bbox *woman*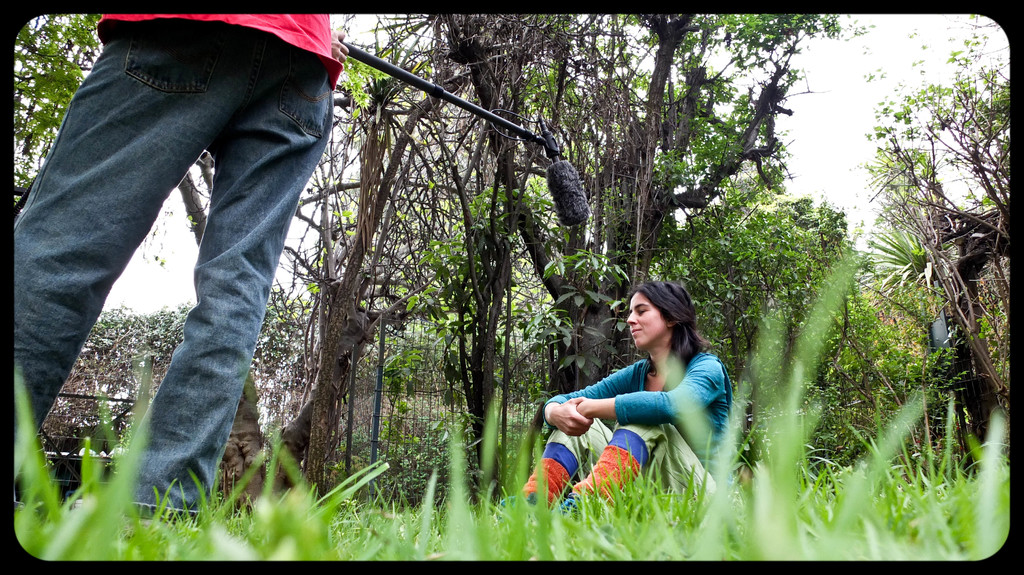
x1=528, y1=269, x2=740, y2=505
